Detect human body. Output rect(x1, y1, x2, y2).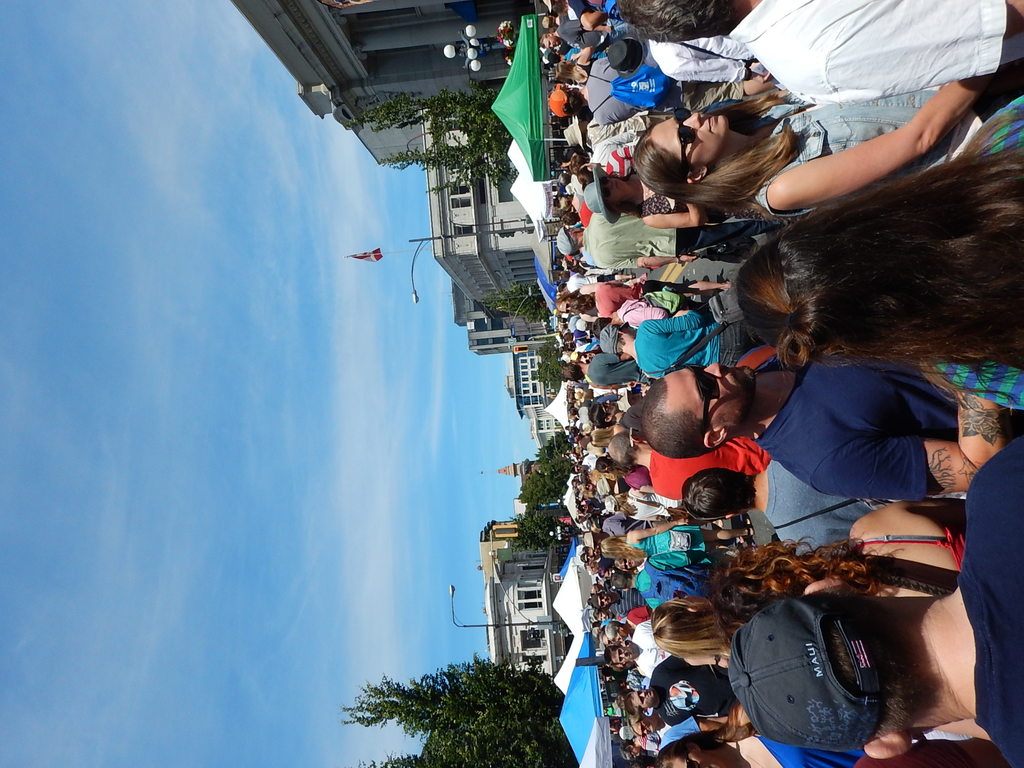
rect(733, 96, 1023, 408).
